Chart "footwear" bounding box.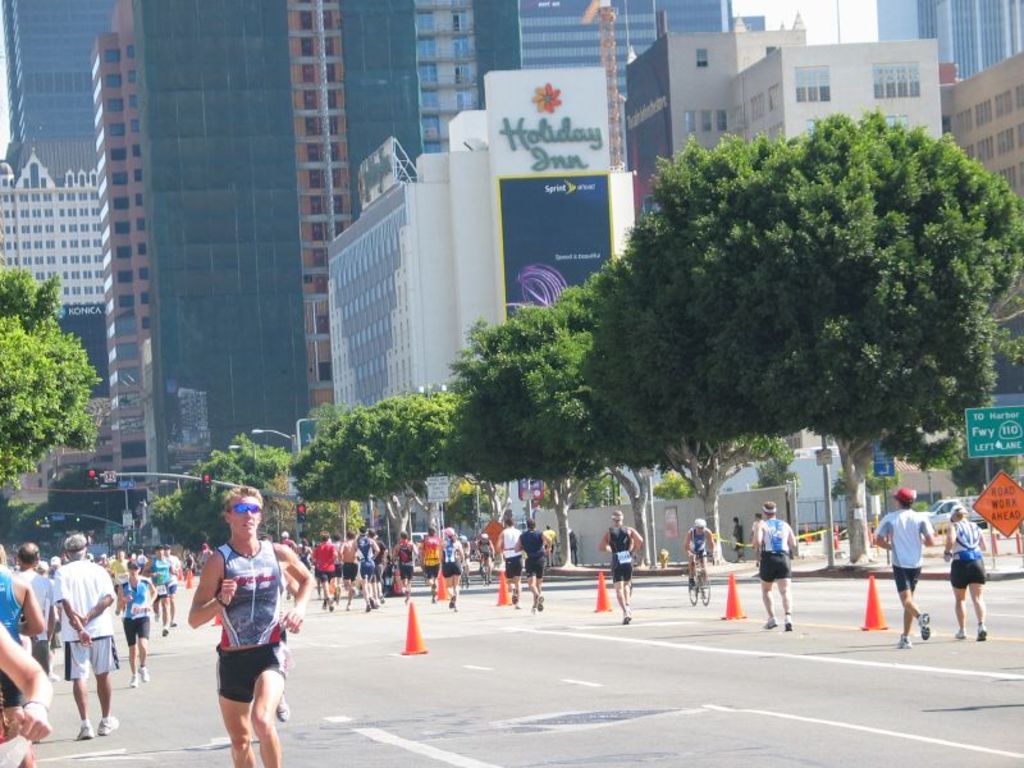
Charted: crop(445, 594, 456, 608).
